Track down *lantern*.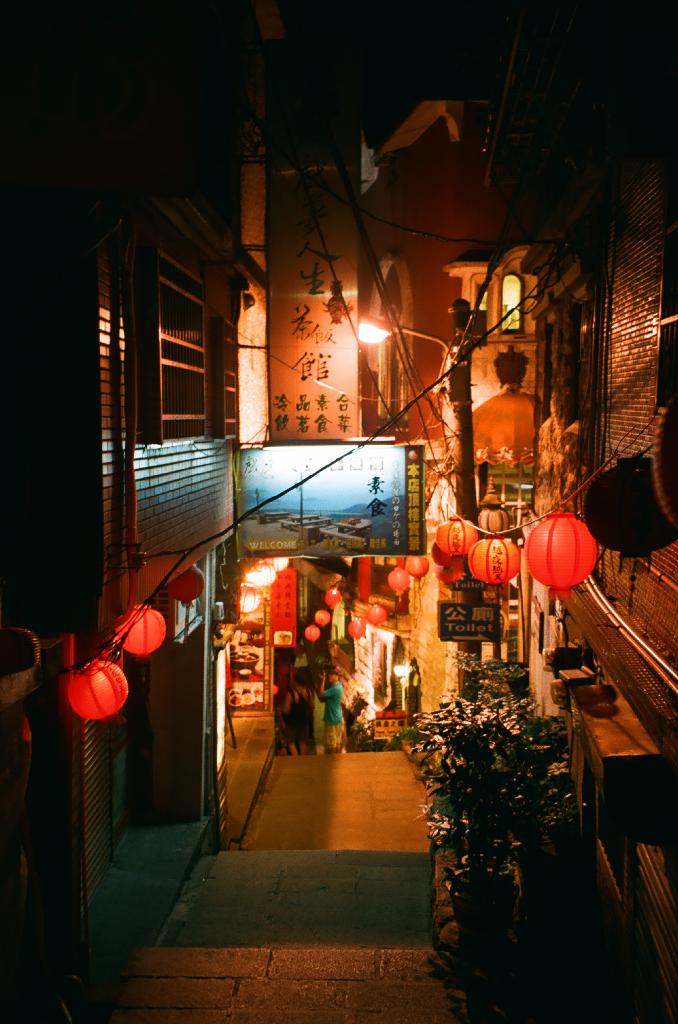
Tracked to <region>311, 608, 330, 624</region>.
